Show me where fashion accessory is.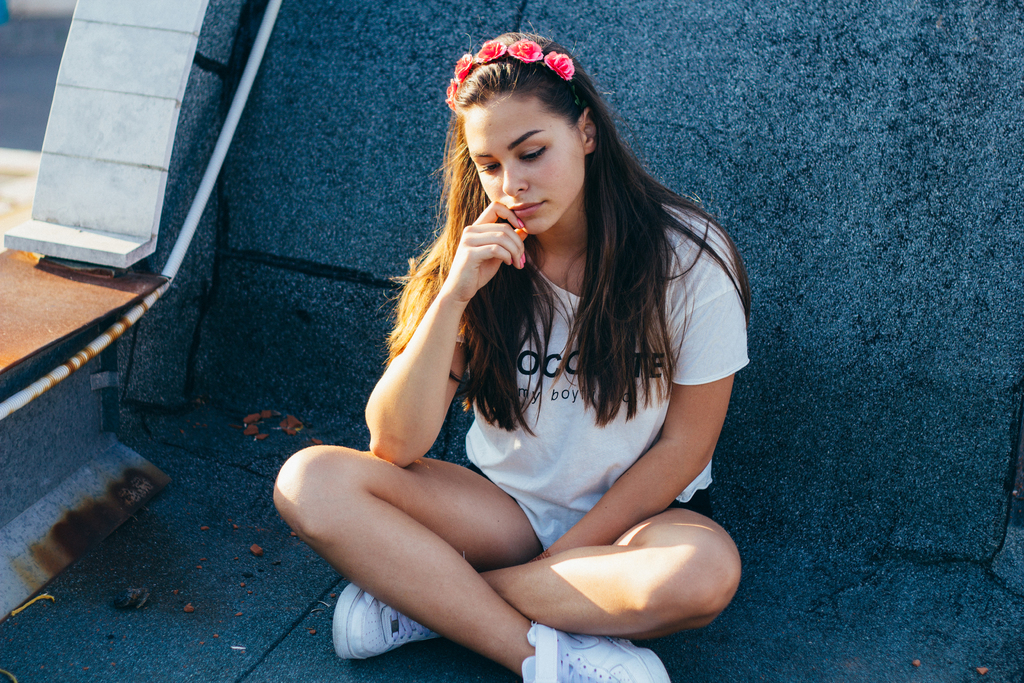
fashion accessory is at detection(439, 31, 594, 113).
